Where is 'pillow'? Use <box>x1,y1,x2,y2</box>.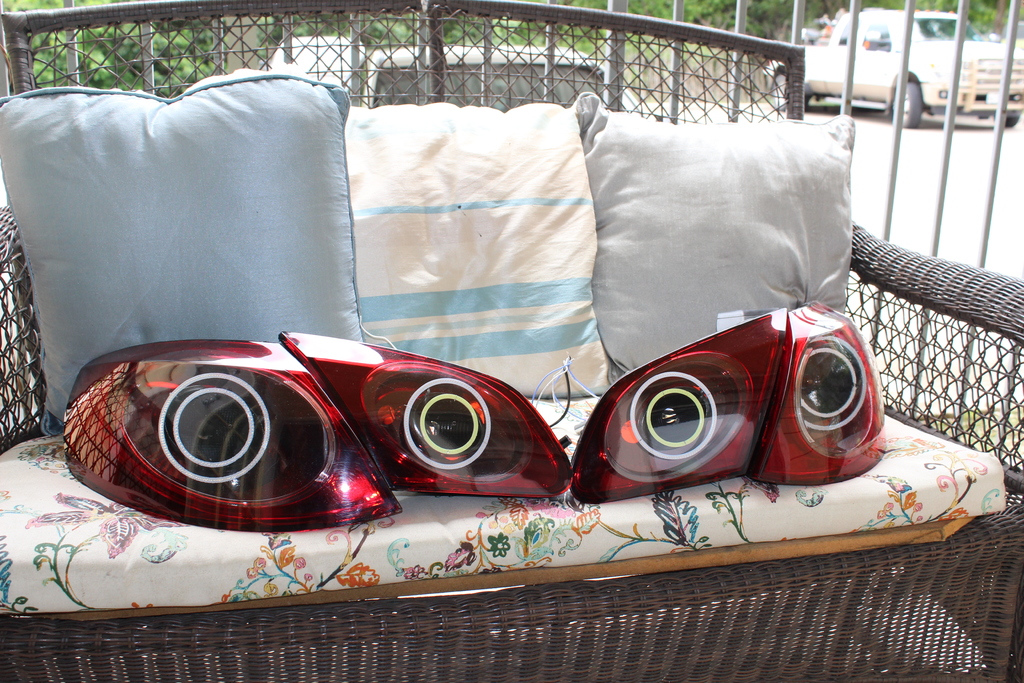
<box>573,81,854,383</box>.
